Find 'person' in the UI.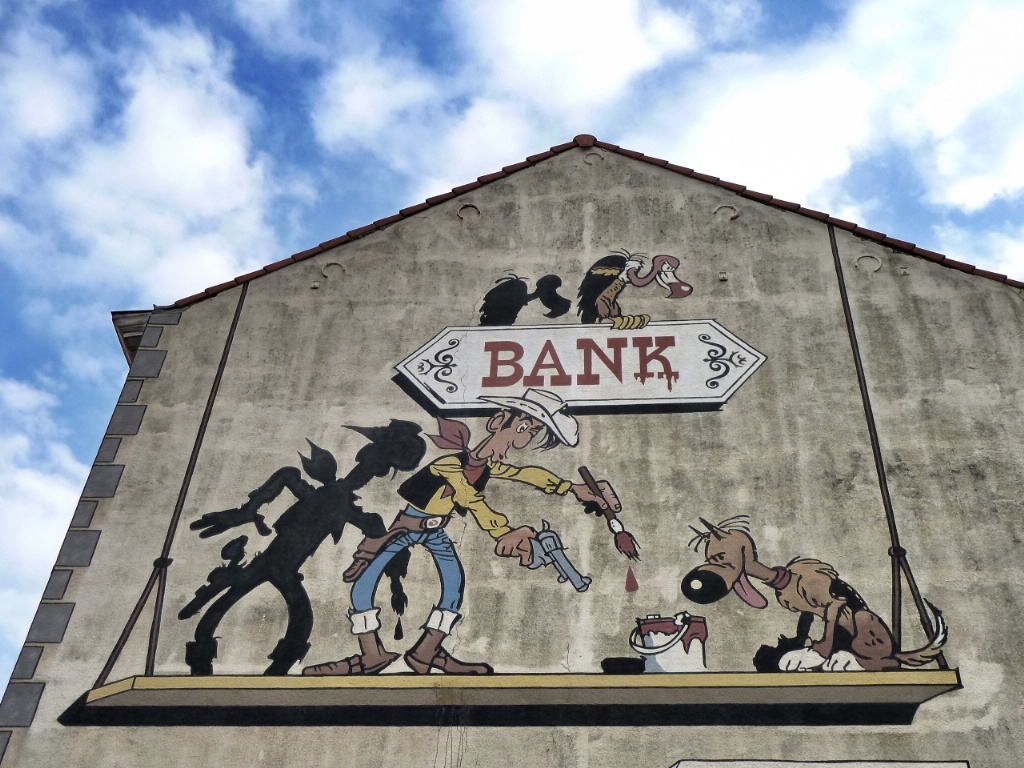
UI element at <region>303, 385, 621, 674</region>.
